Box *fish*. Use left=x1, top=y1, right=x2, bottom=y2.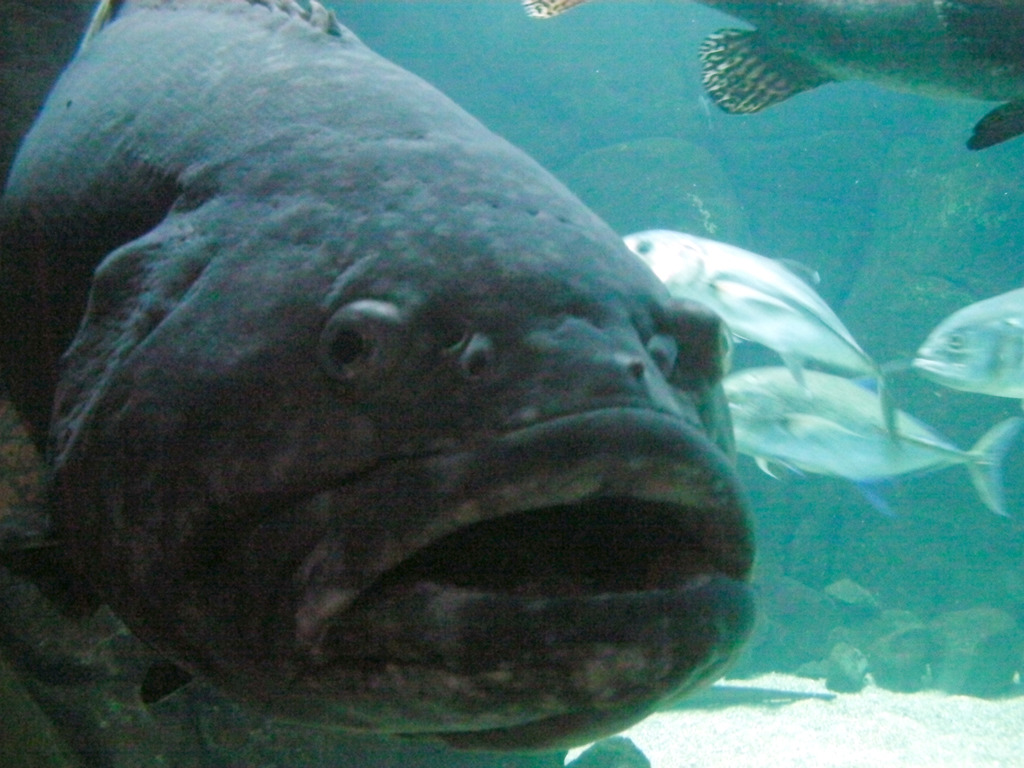
left=718, top=369, right=1017, bottom=524.
